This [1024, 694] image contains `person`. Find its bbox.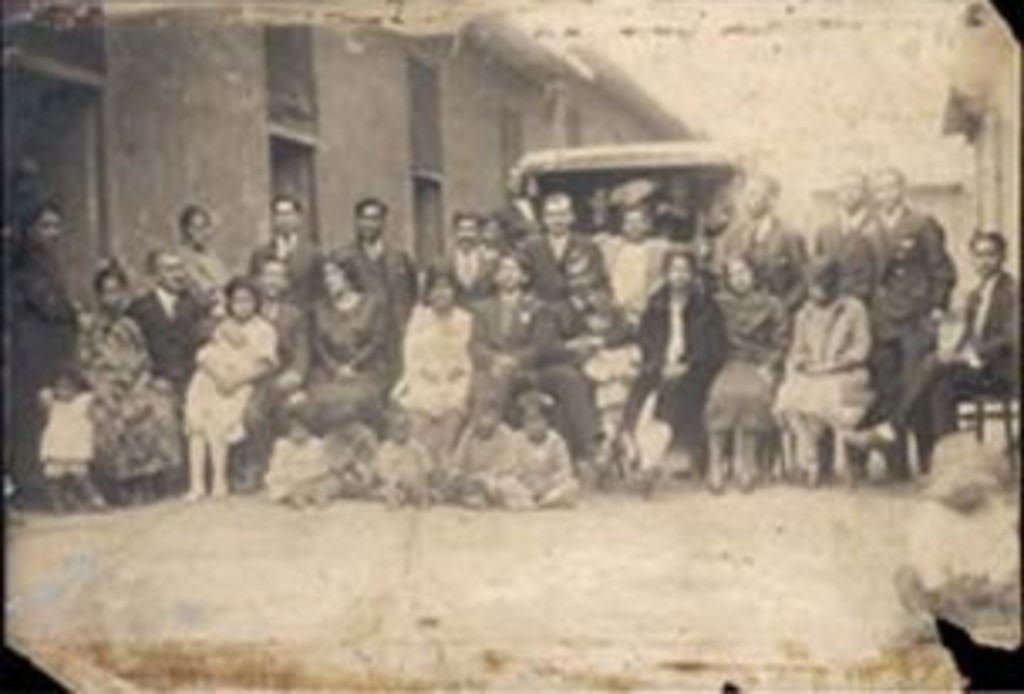
Rect(788, 259, 893, 492).
